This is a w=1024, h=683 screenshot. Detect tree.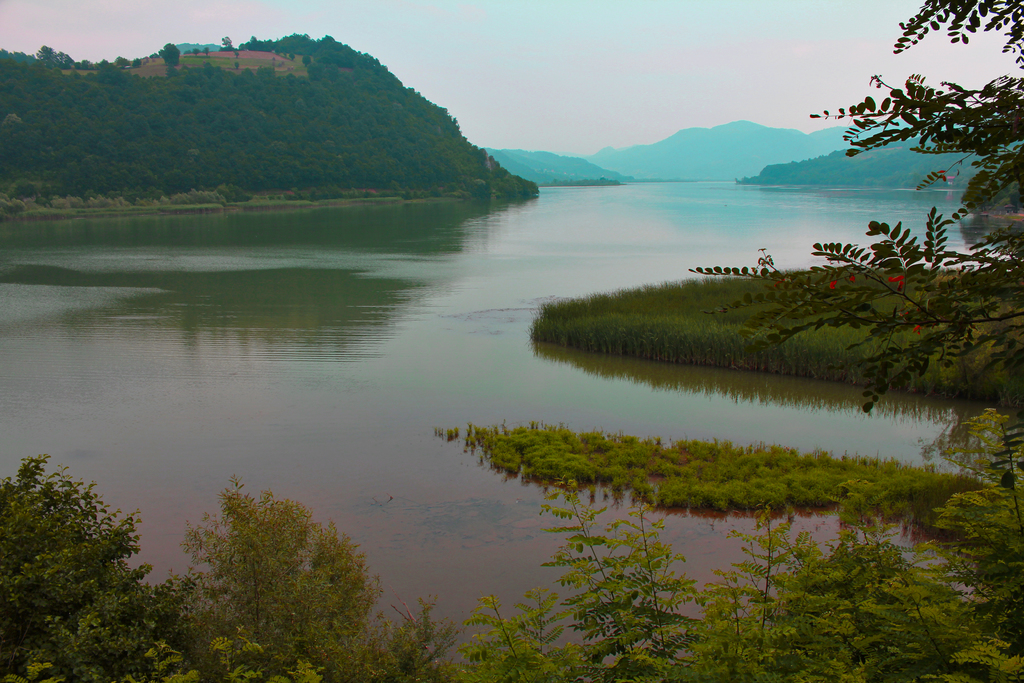
left=174, top=488, right=372, bottom=647.
